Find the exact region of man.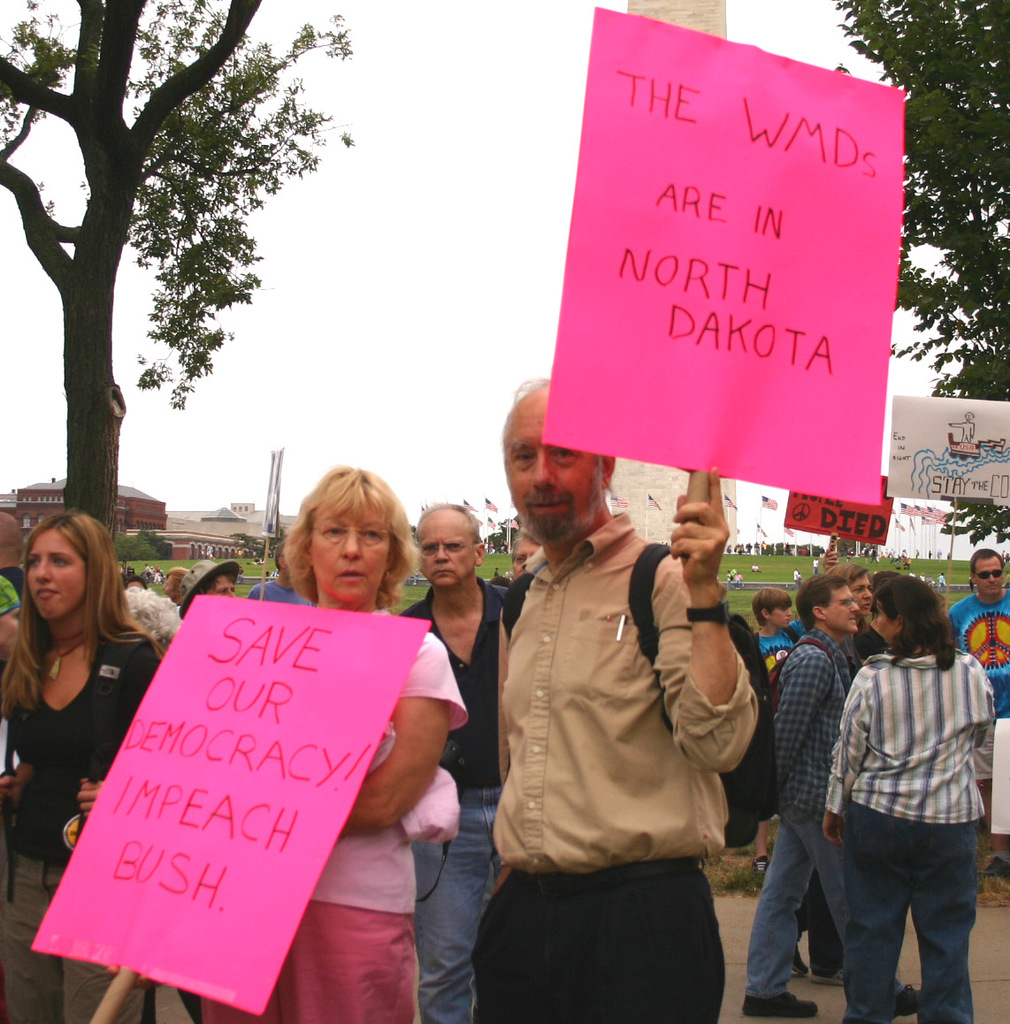
Exact region: locate(0, 510, 30, 769).
